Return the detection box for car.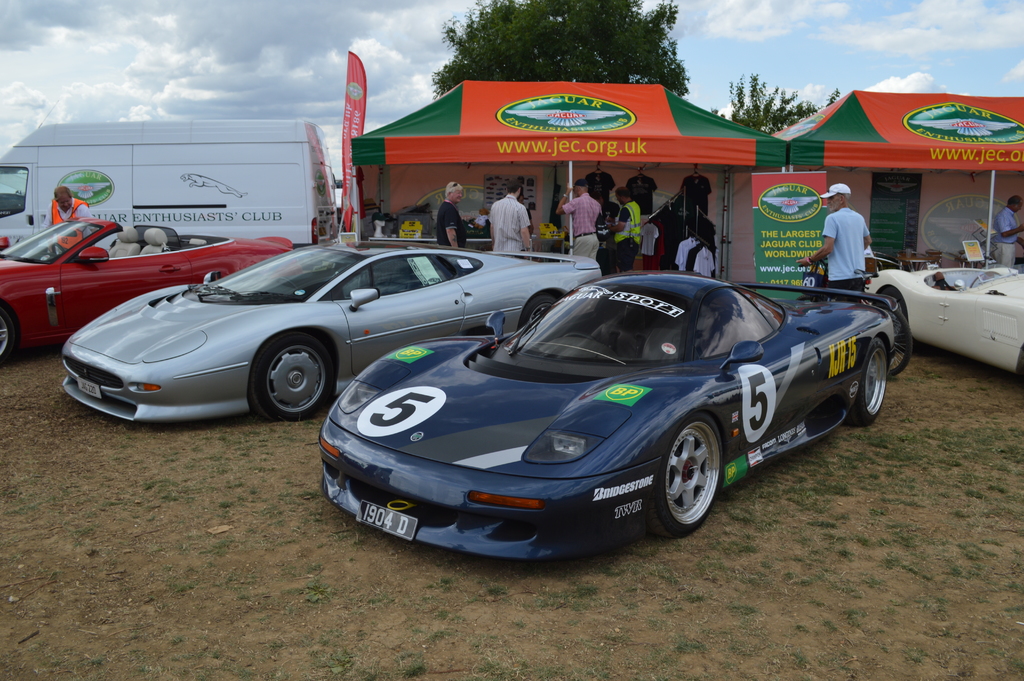
pyautogui.locateOnScreen(320, 270, 899, 569).
